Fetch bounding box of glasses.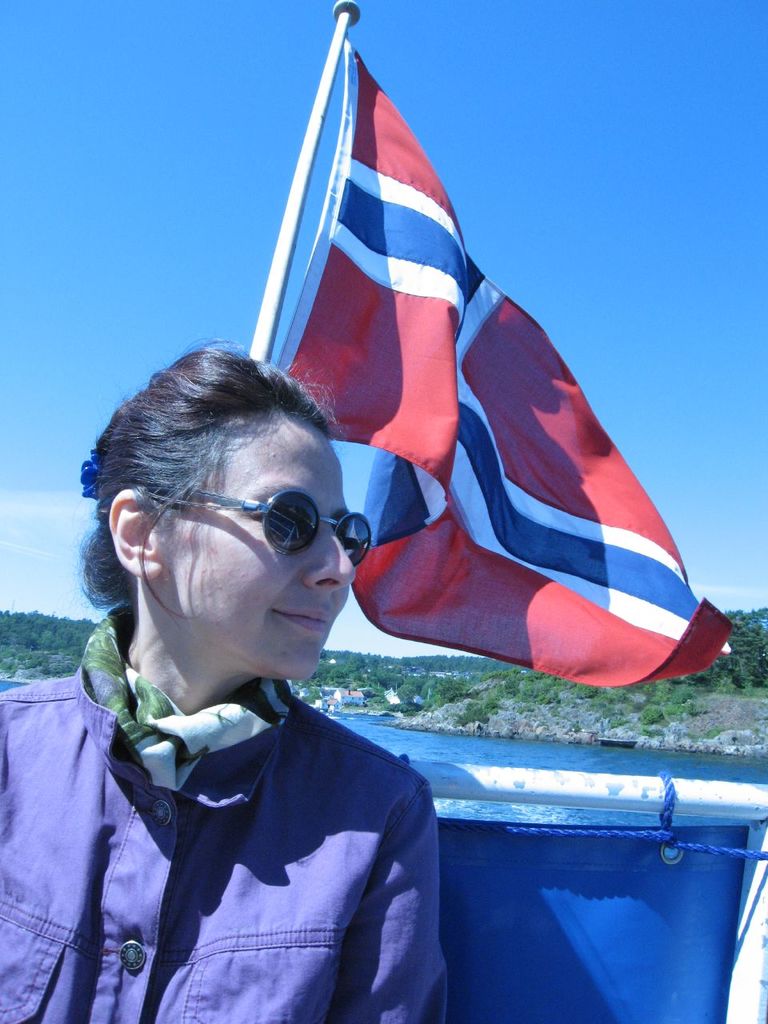
Bbox: 184/486/378/566.
